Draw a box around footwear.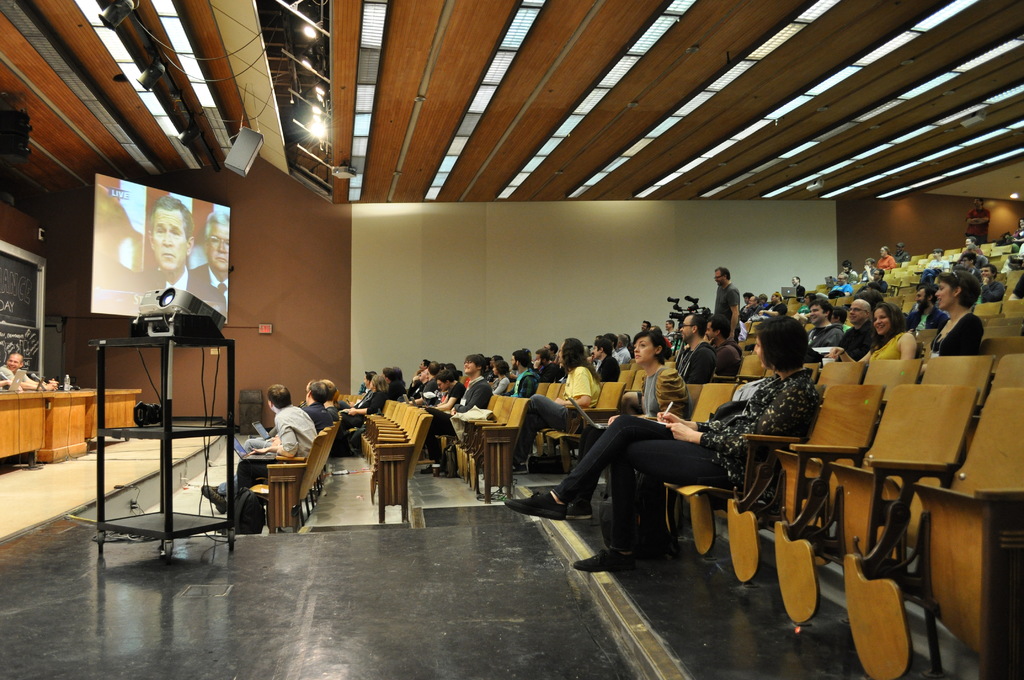
432:460:445:480.
